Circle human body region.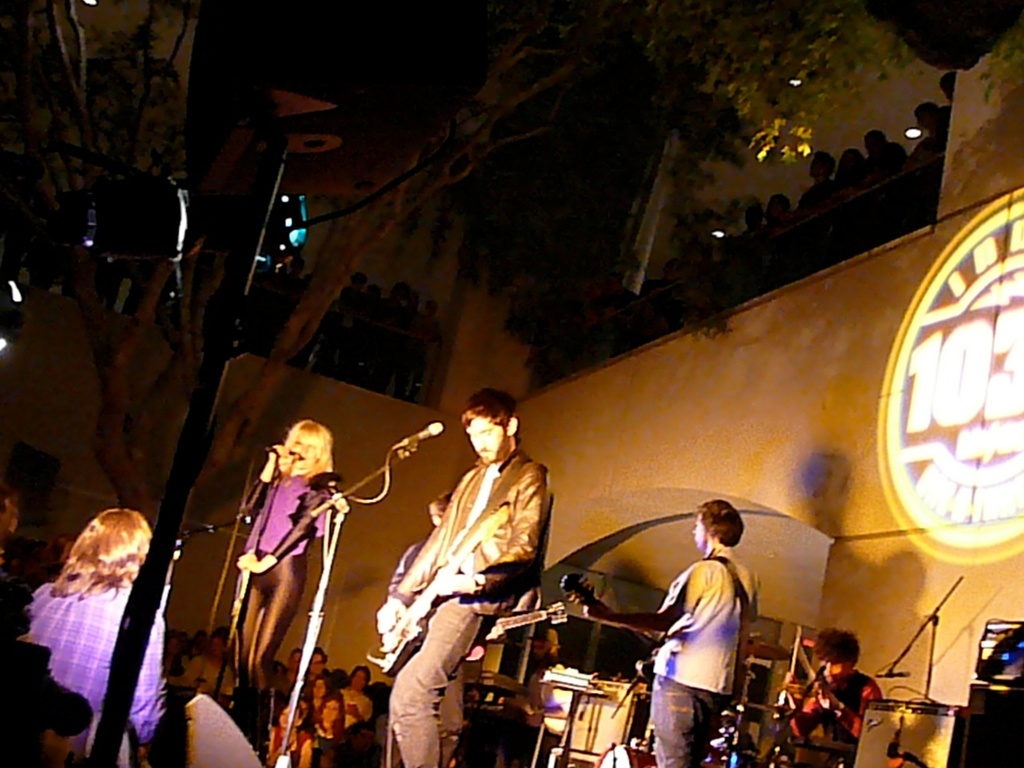
Region: 569:549:757:767.
